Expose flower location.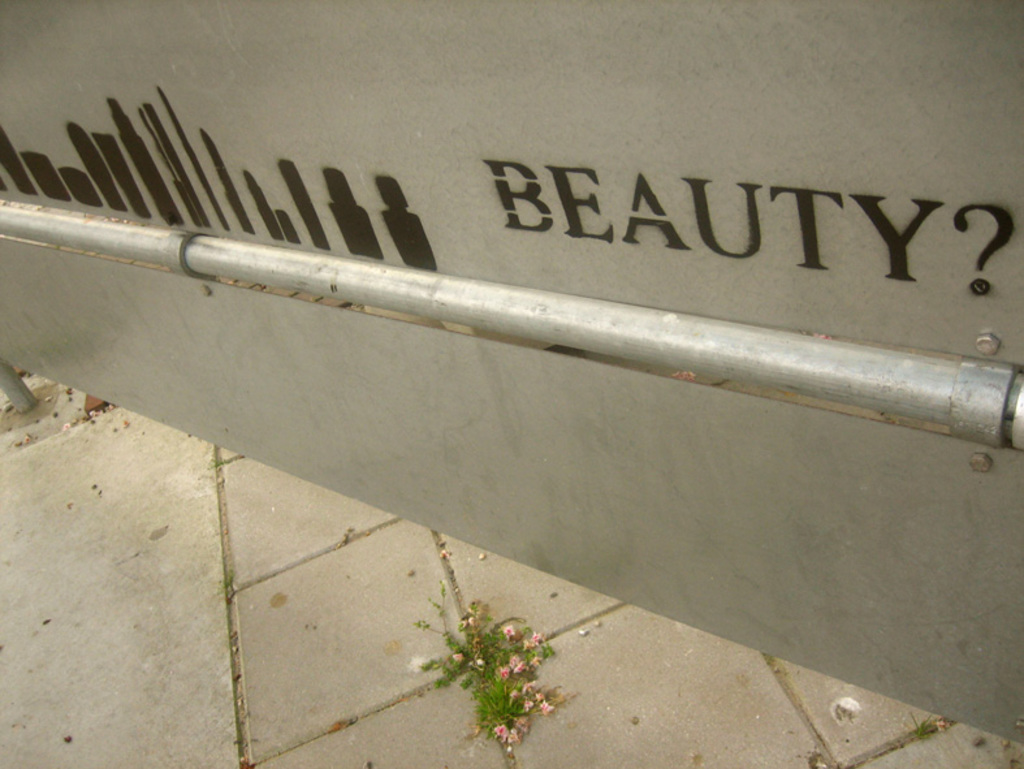
Exposed at 517, 678, 533, 692.
